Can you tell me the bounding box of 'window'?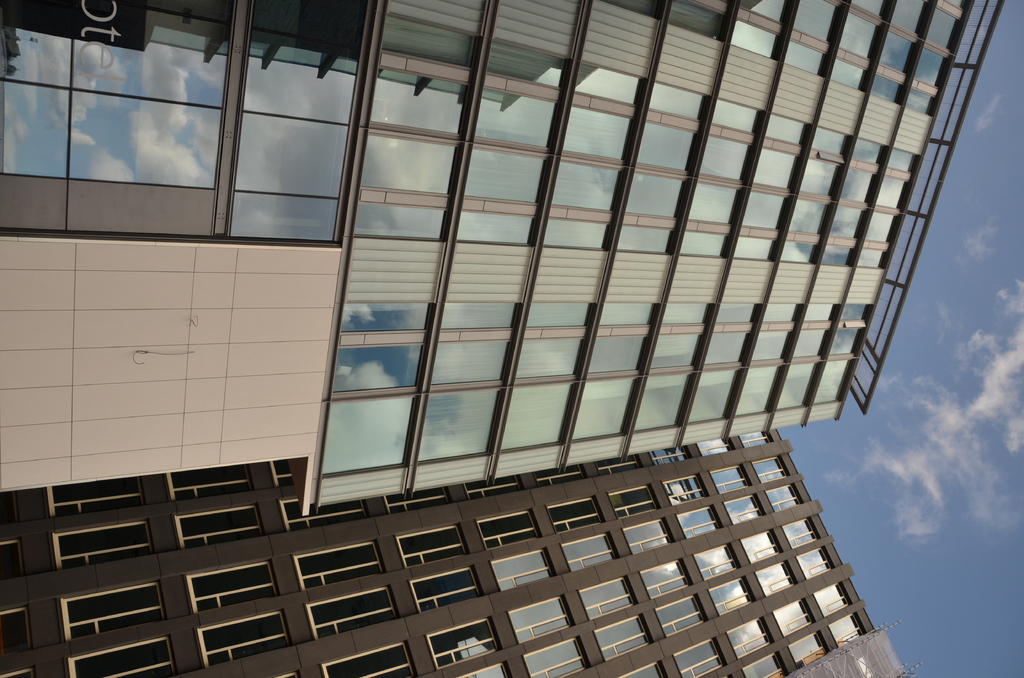
locate(564, 528, 612, 576).
